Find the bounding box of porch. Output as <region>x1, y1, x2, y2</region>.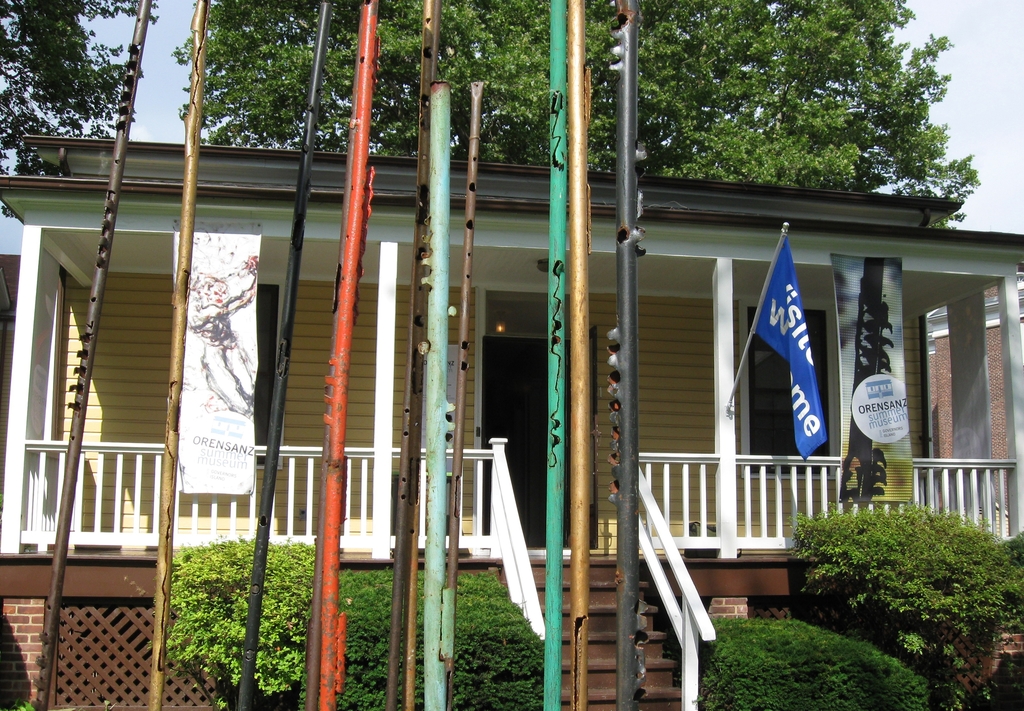
<region>0, 397, 1023, 710</region>.
